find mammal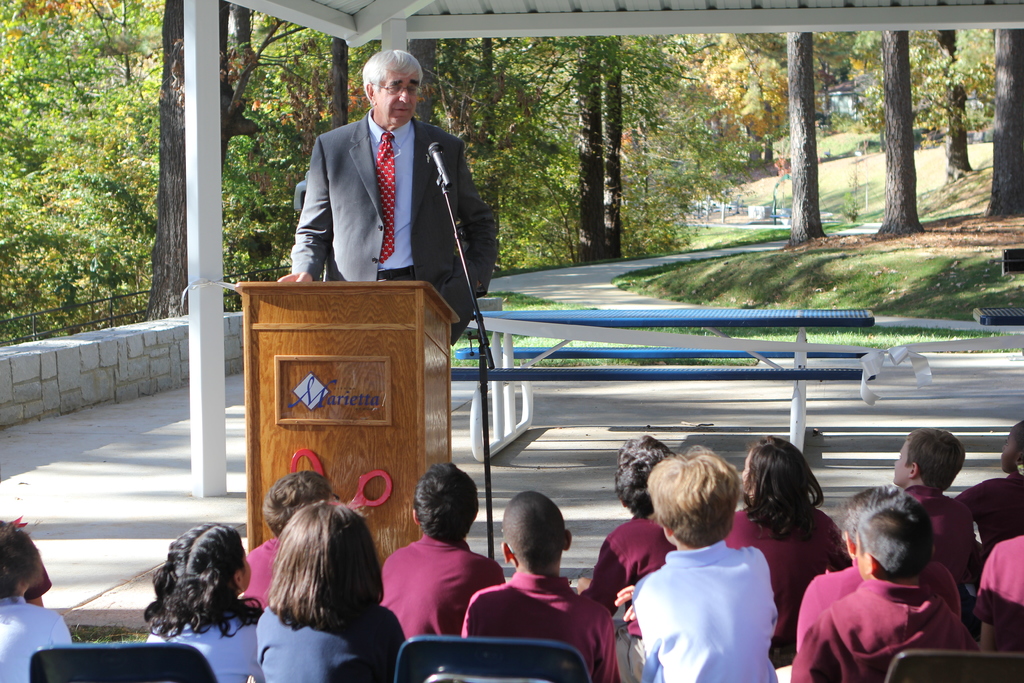
rect(609, 444, 781, 682)
